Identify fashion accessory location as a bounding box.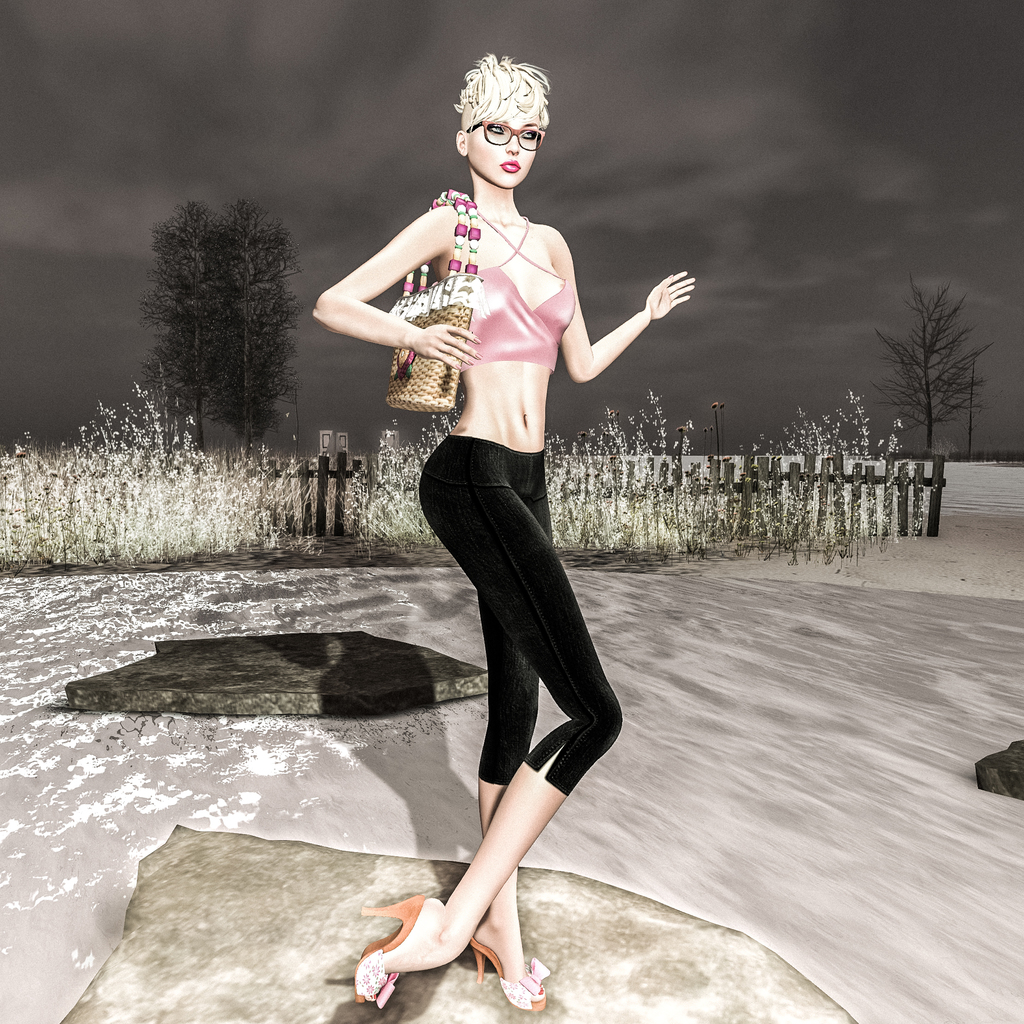
(353,897,431,1011).
